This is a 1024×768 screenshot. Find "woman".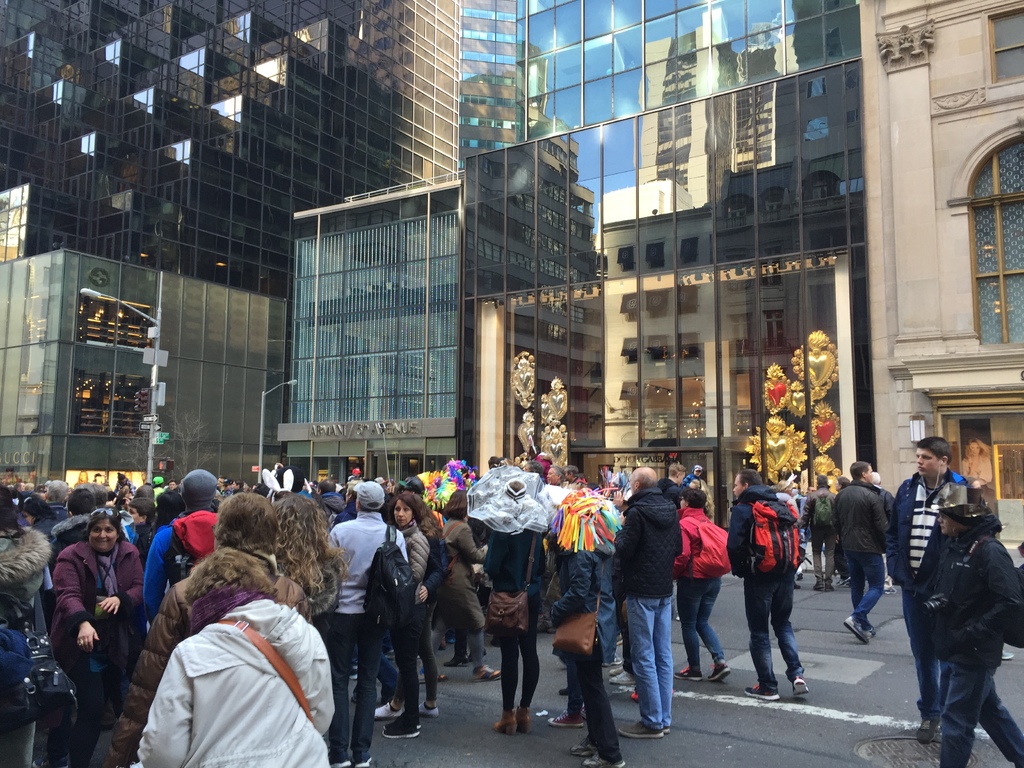
Bounding box: (left=542, top=481, right=627, bottom=767).
